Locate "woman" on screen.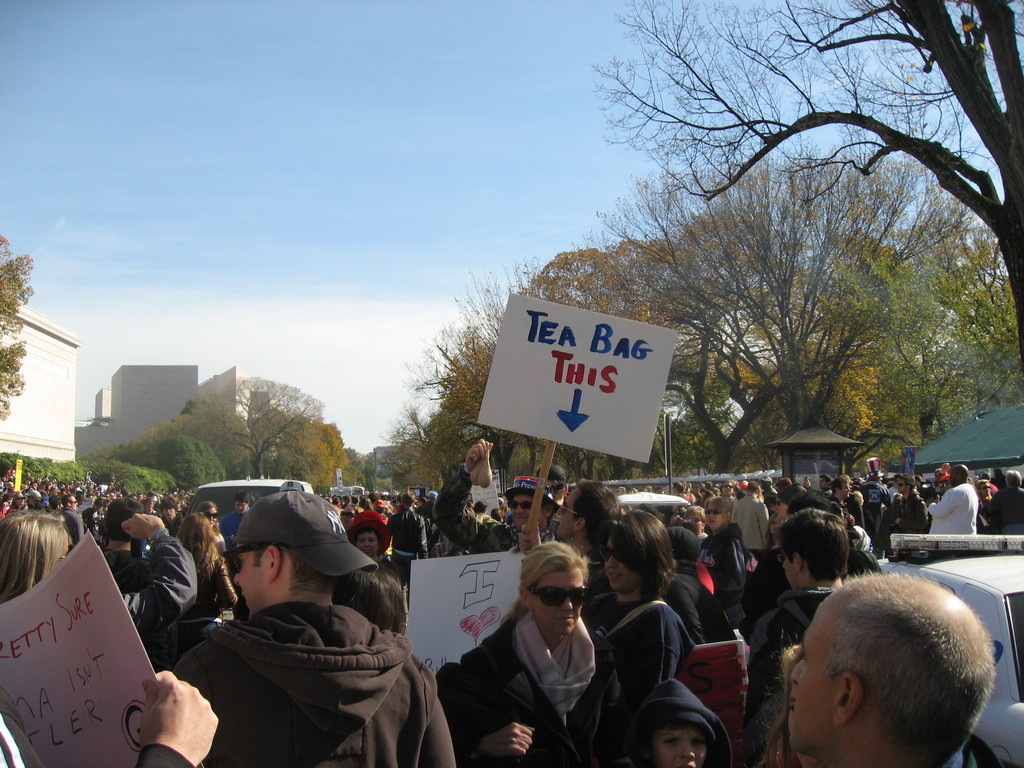
On screen at (691,492,751,625).
